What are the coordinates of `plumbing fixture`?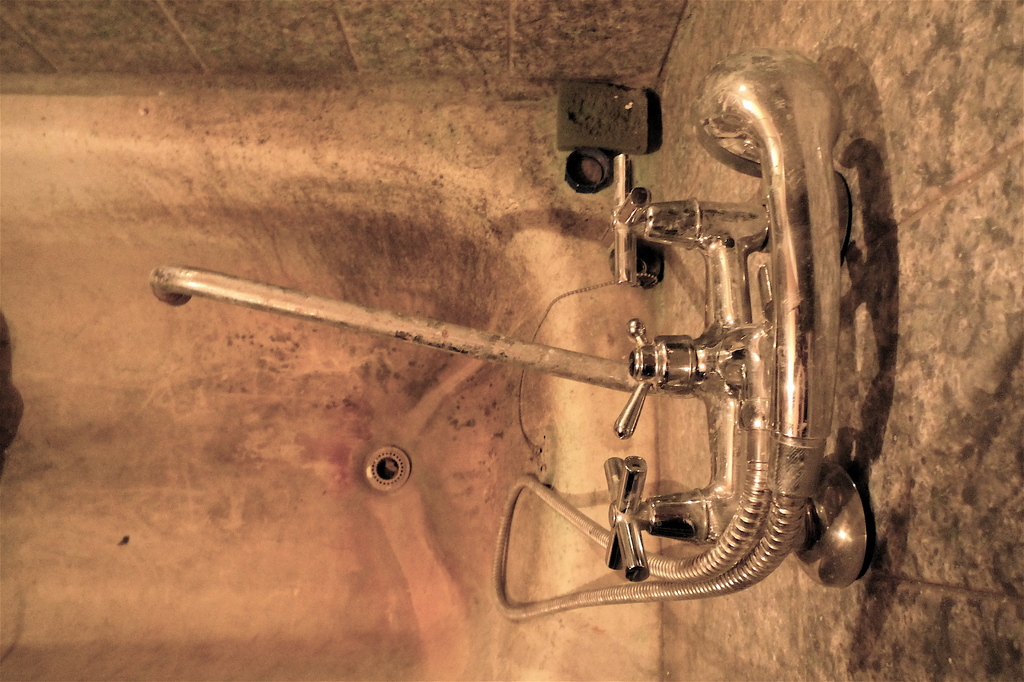
{"x1": 290, "y1": 83, "x2": 872, "y2": 644}.
